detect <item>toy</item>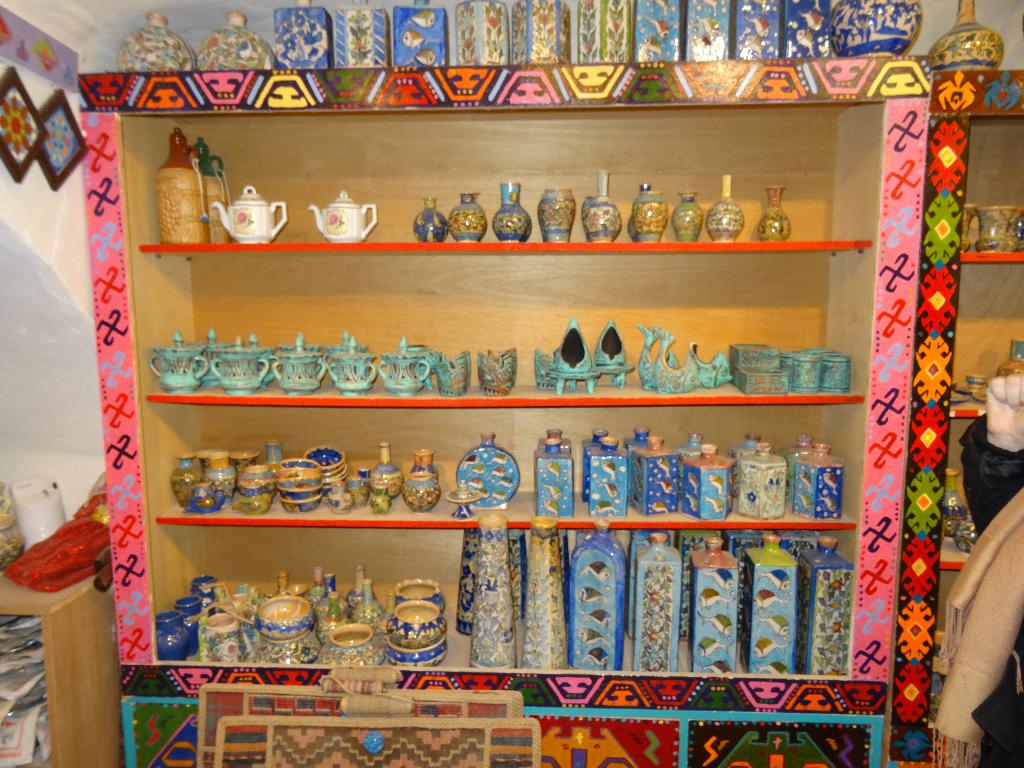
{"x1": 517, "y1": 522, "x2": 566, "y2": 669}
